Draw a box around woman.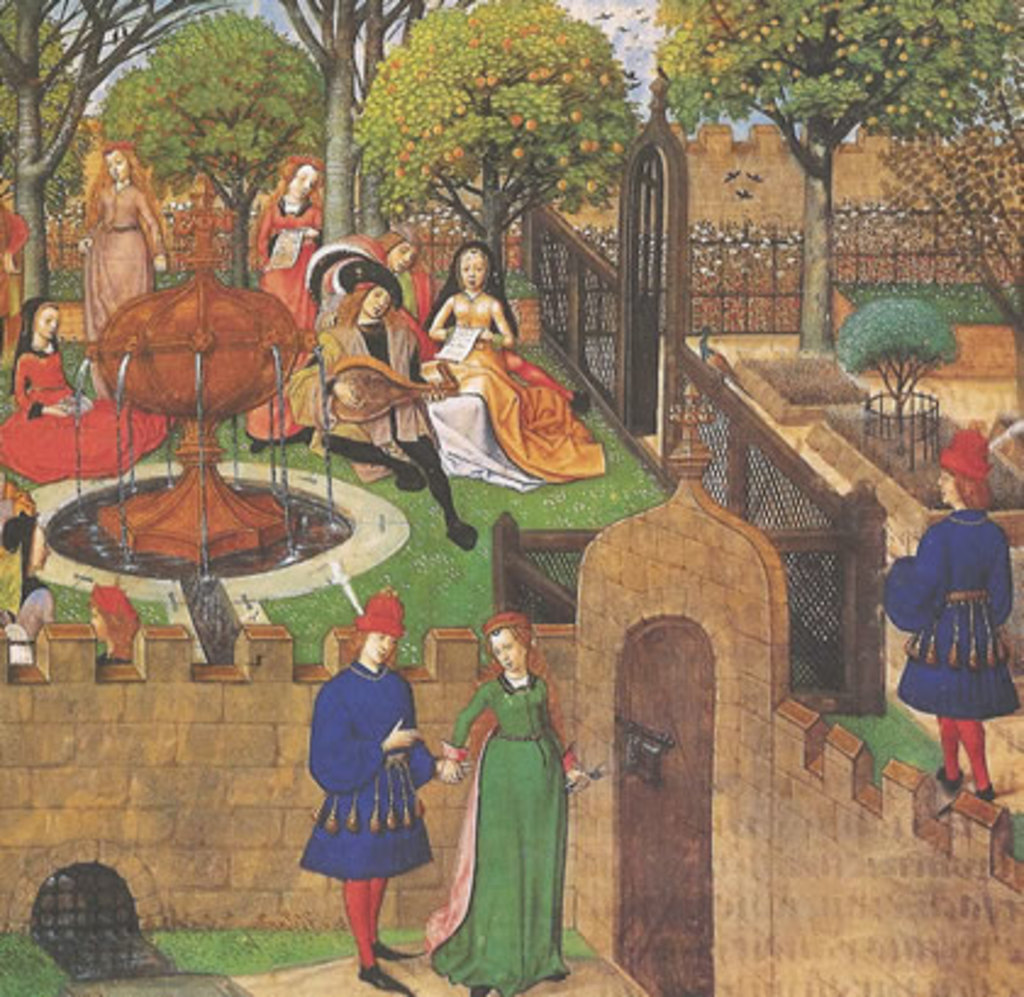
{"x1": 0, "y1": 302, "x2": 163, "y2": 485}.
